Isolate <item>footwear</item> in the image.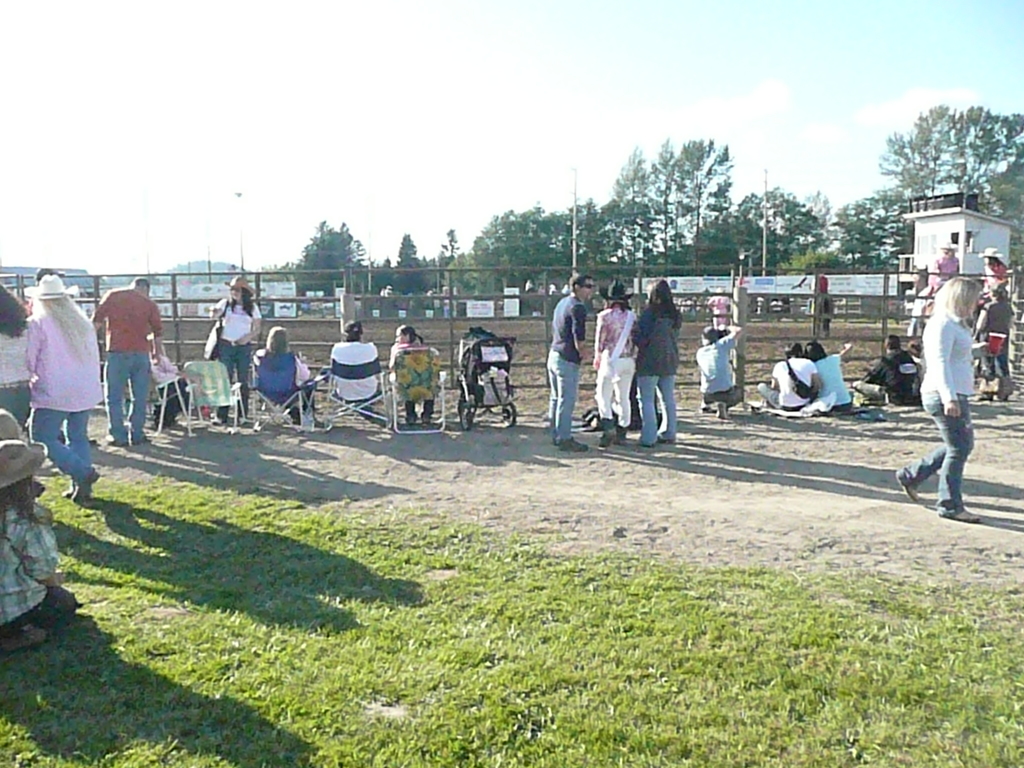
Isolated region: 106:435:128:447.
